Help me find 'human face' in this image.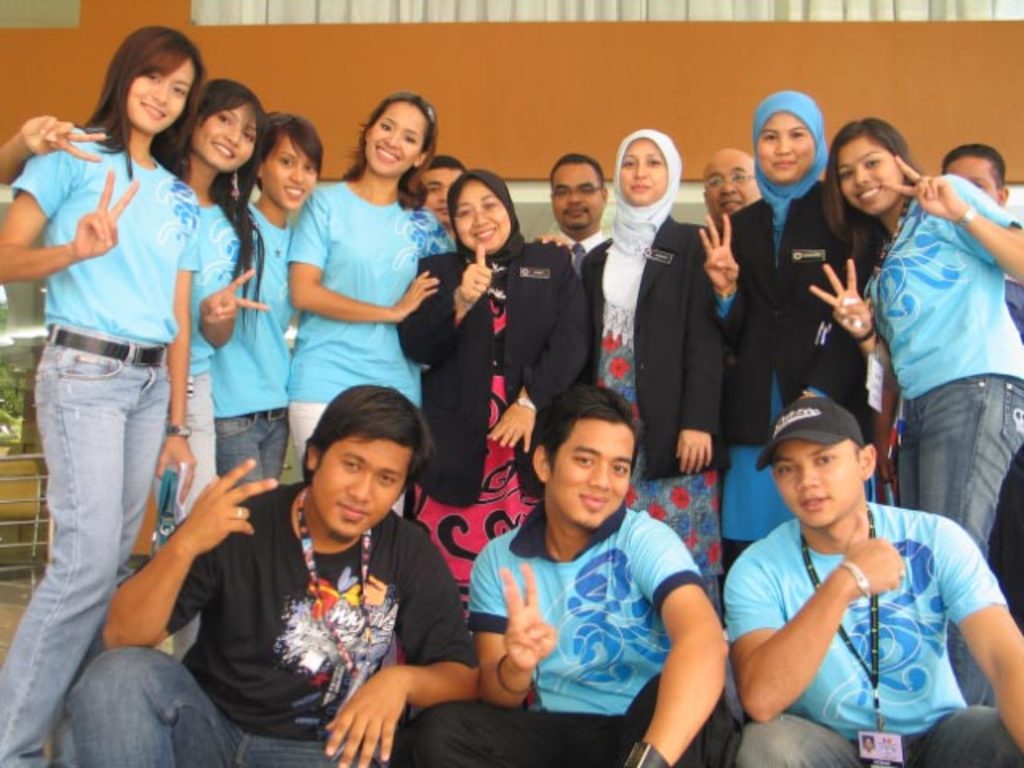
Found it: [left=947, top=155, right=997, bottom=200].
